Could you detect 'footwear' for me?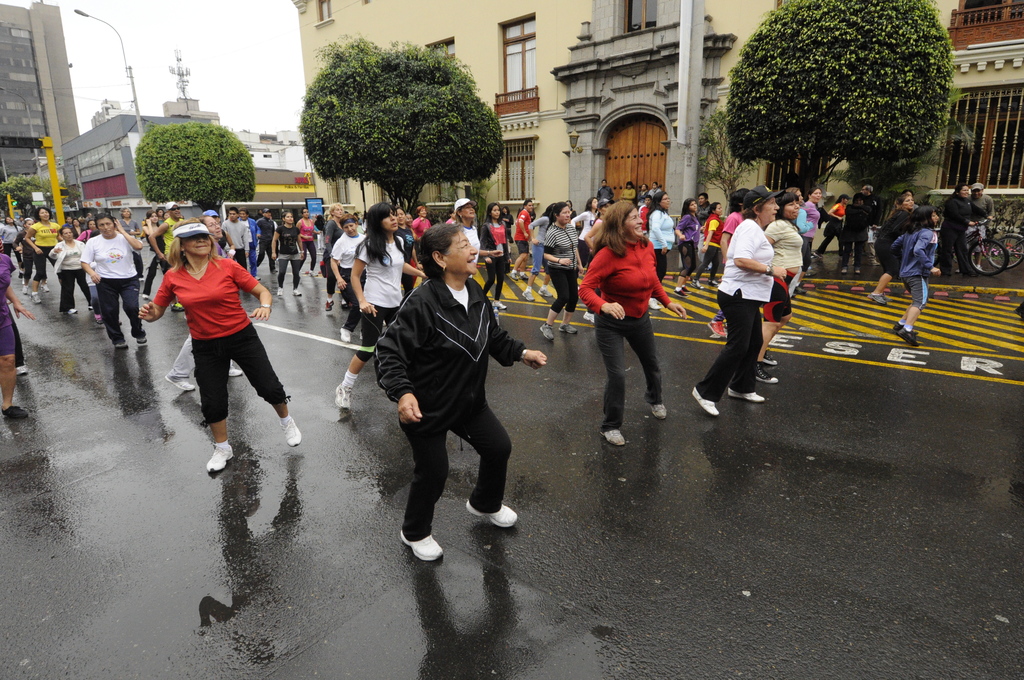
Detection result: 675/289/685/299.
